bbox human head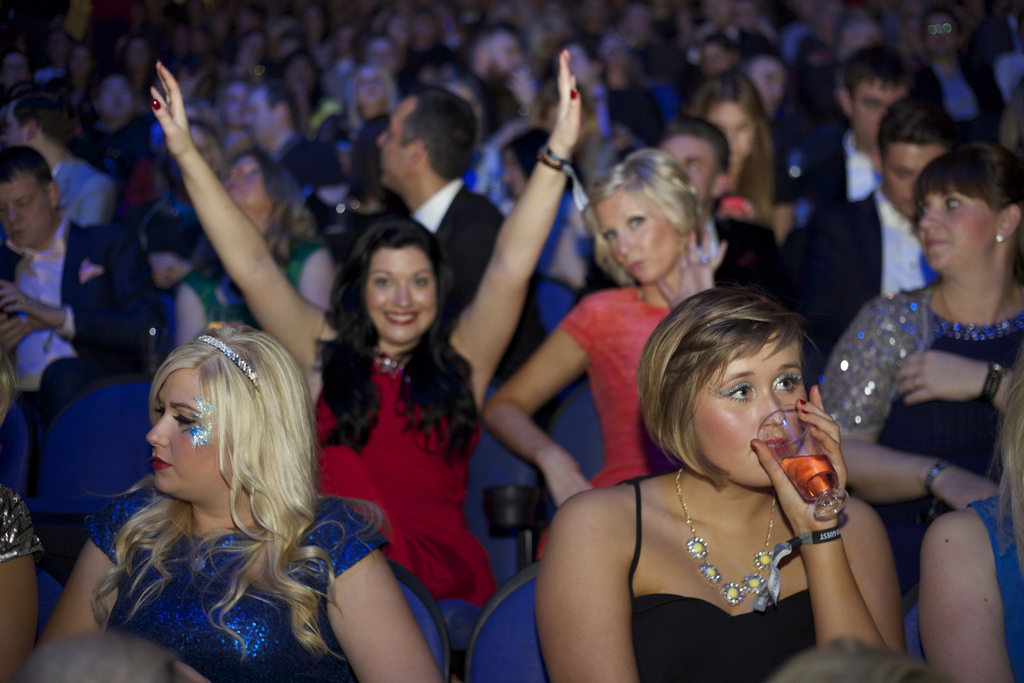
bbox=[5, 94, 67, 148]
